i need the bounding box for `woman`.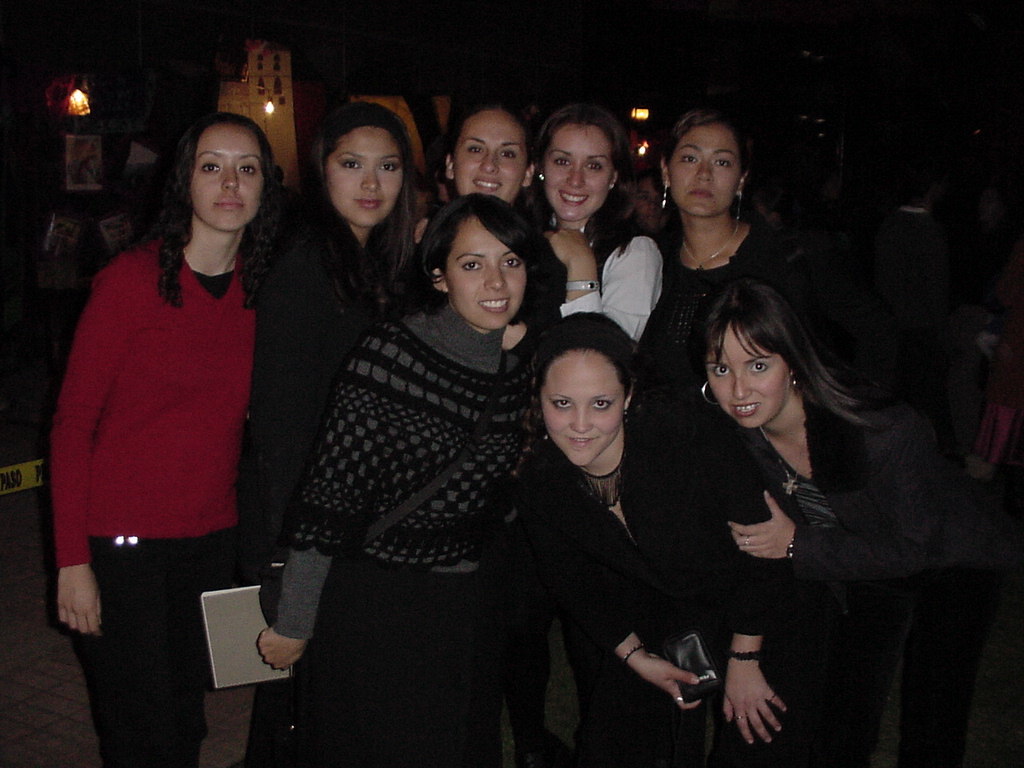
Here it is: (left=45, top=111, right=267, bottom=762).
